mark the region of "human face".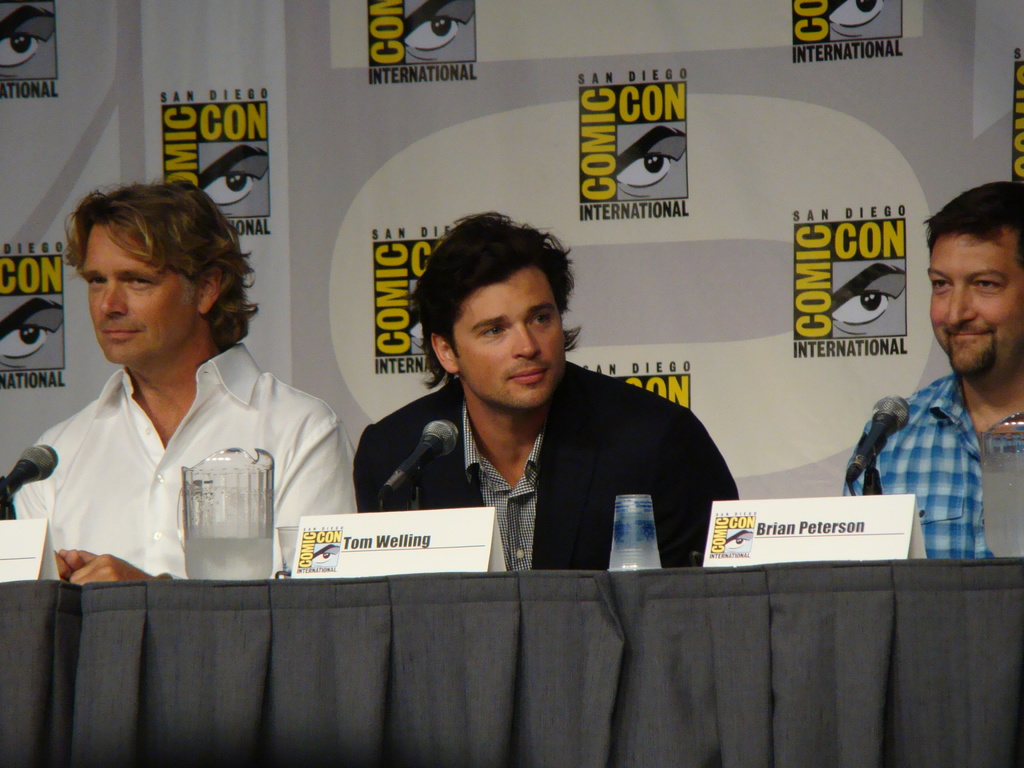
Region: x1=919 y1=237 x2=1023 y2=383.
